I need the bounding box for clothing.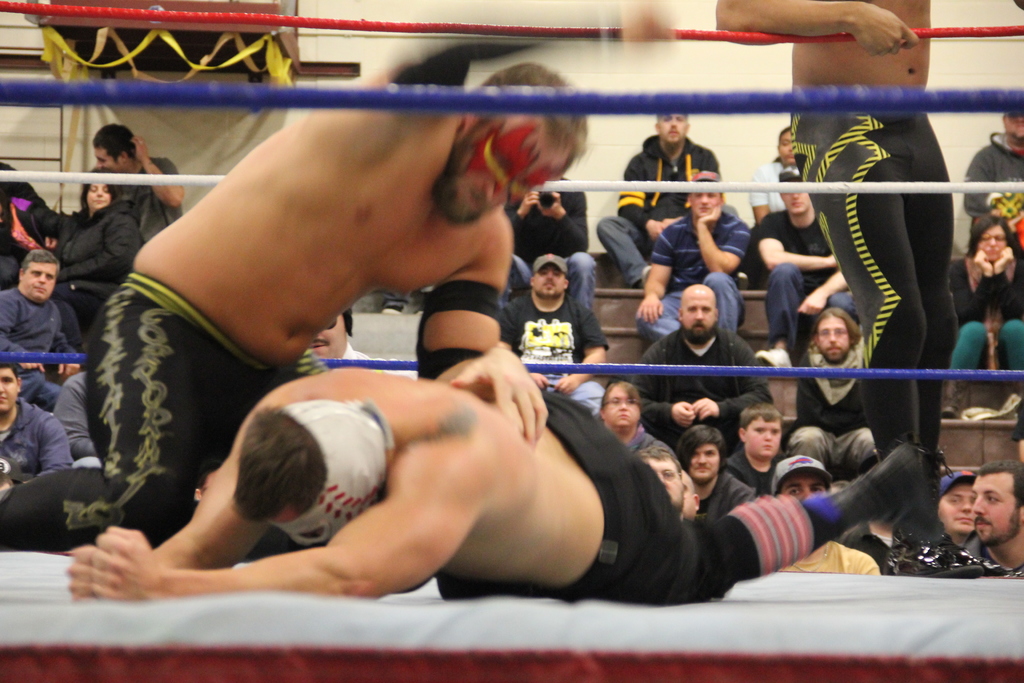
Here it is: bbox(436, 377, 843, 602).
